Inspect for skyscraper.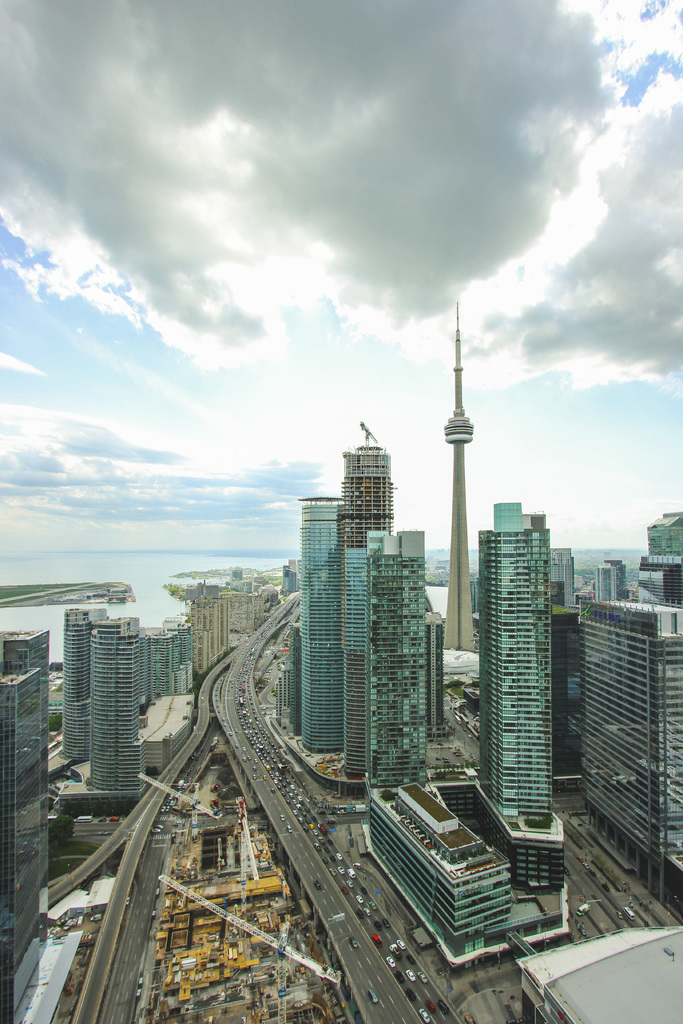
Inspection: 359,526,431,790.
